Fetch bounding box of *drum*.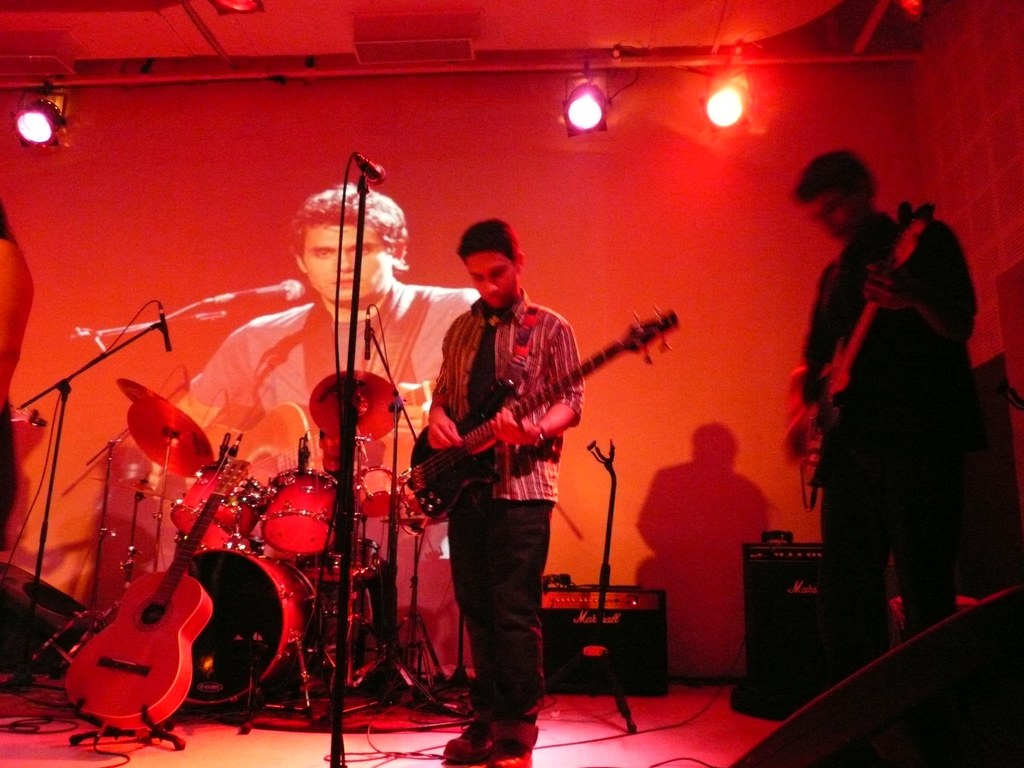
Bbox: (259,467,332,550).
